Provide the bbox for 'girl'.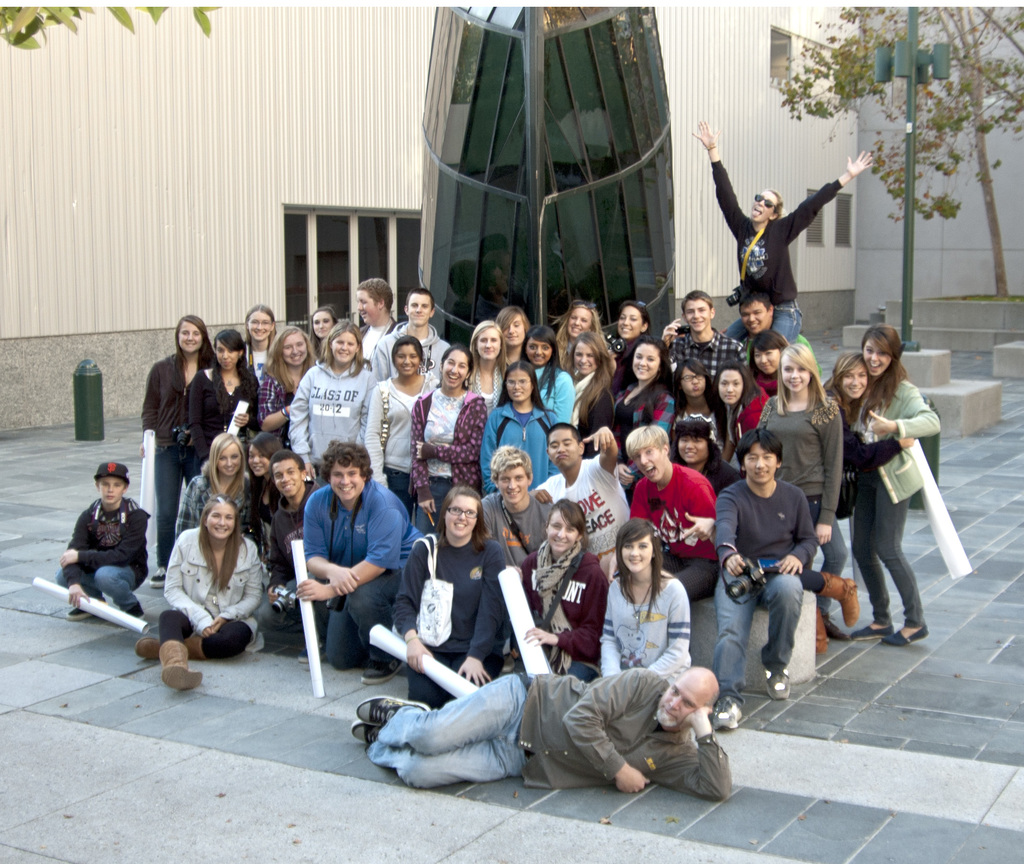
select_region(659, 421, 863, 669).
